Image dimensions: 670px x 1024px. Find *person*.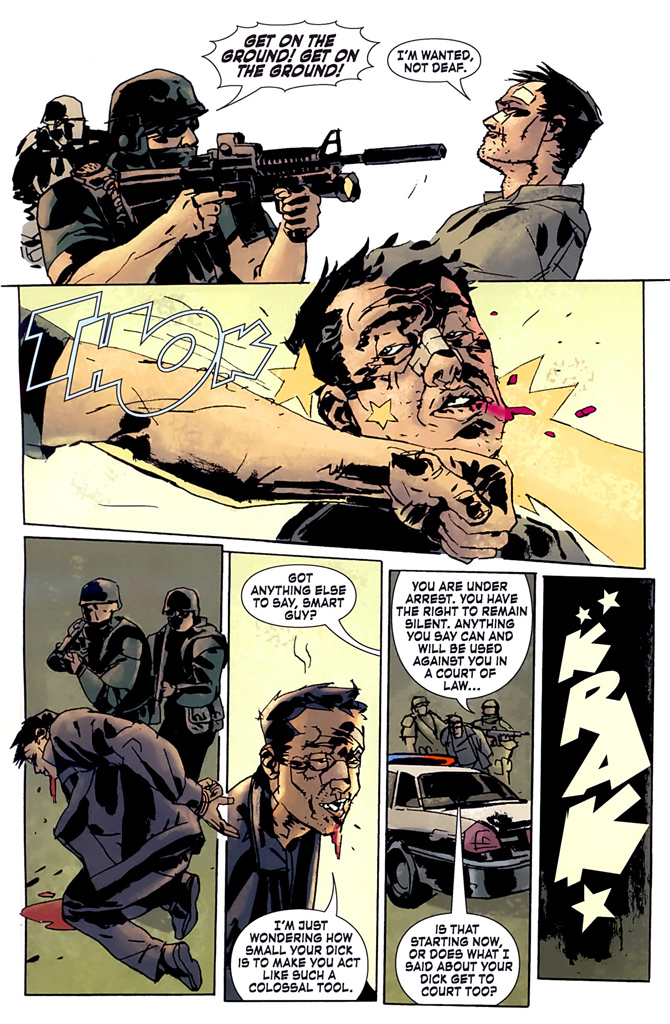
pyautogui.locateOnScreen(9, 705, 240, 991).
